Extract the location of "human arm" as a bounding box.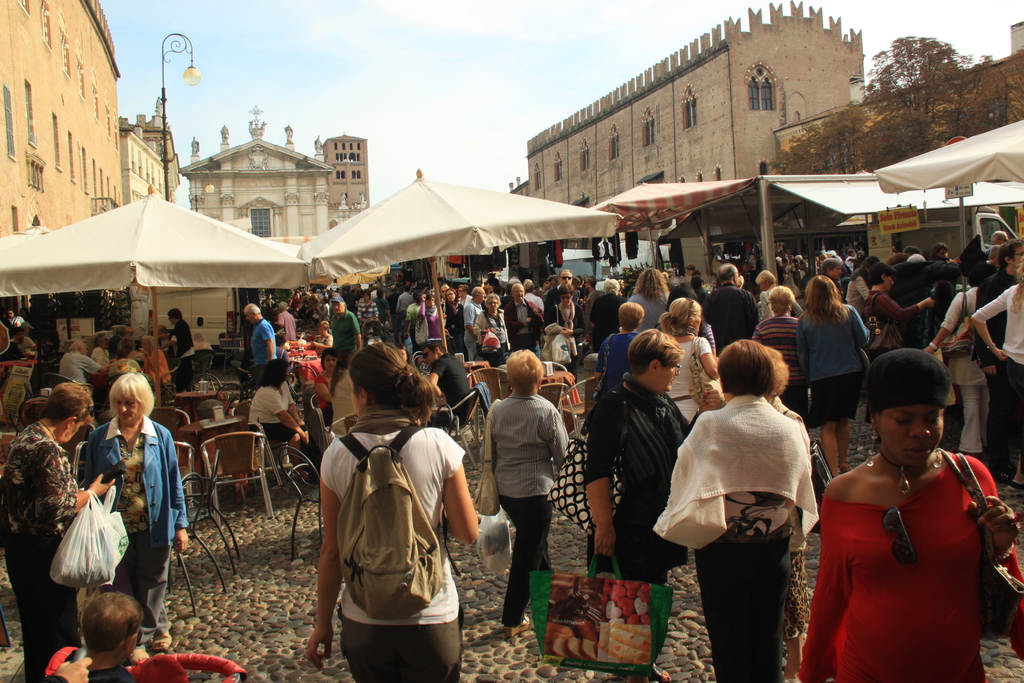
<region>965, 461, 1018, 622</region>.
